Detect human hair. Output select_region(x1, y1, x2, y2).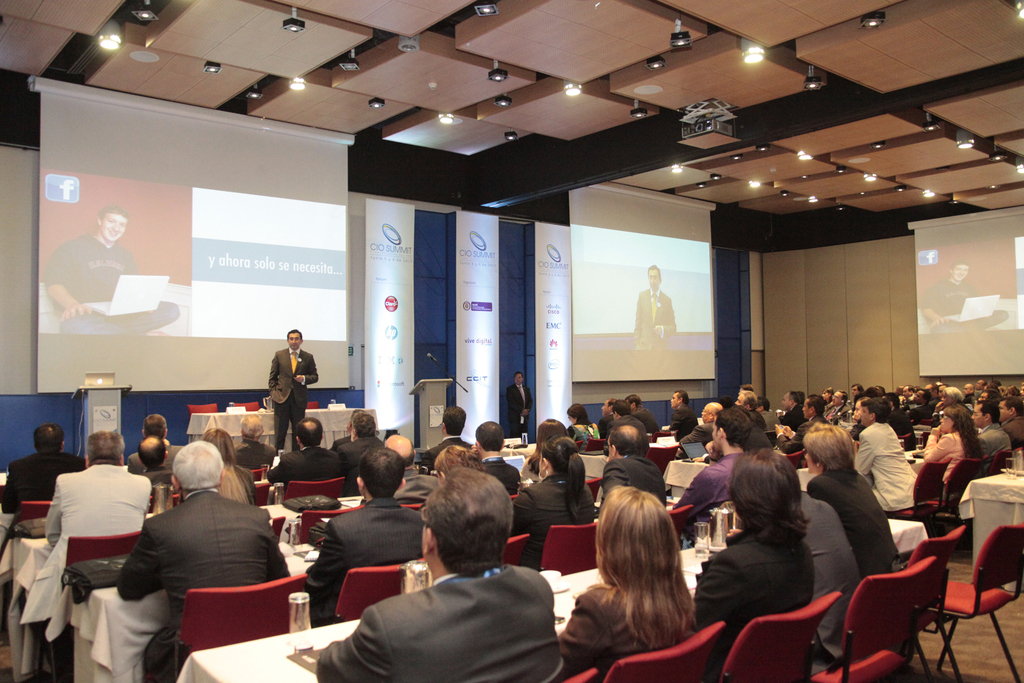
select_region(285, 325, 301, 341).
